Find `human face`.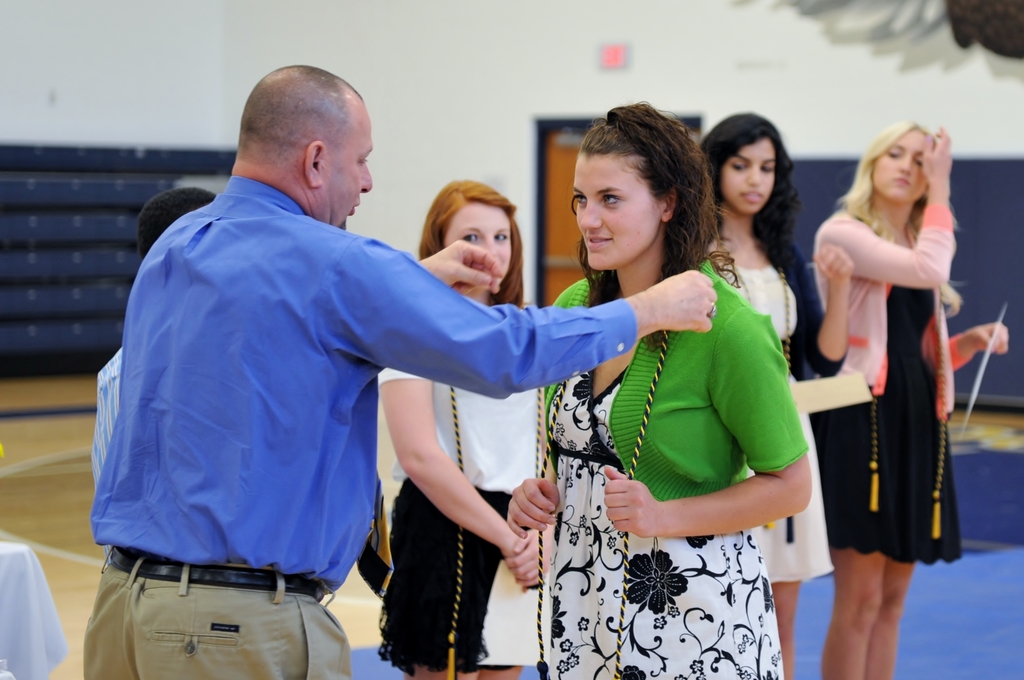
locate(446, 198, 511, 280).
